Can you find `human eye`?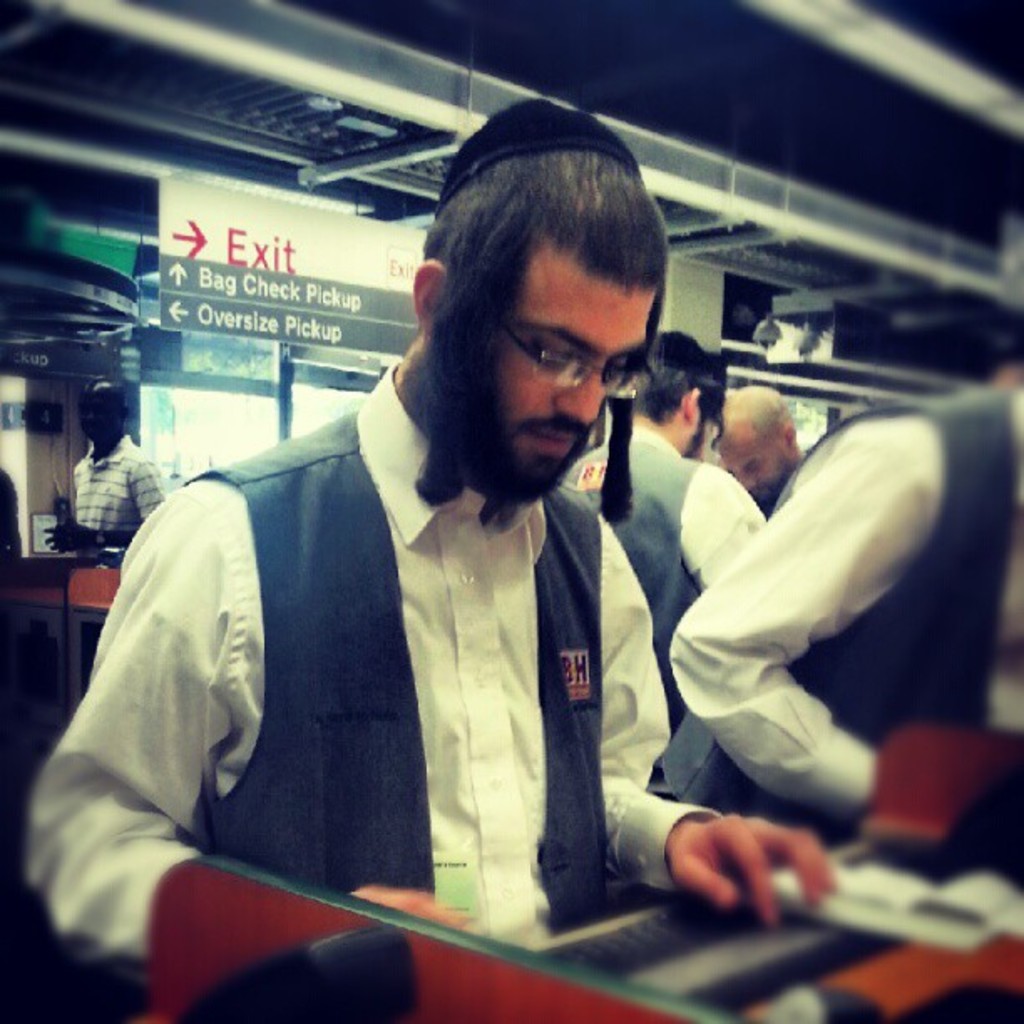
Yes, bounding box: <box>599,361,629,393</box>.
